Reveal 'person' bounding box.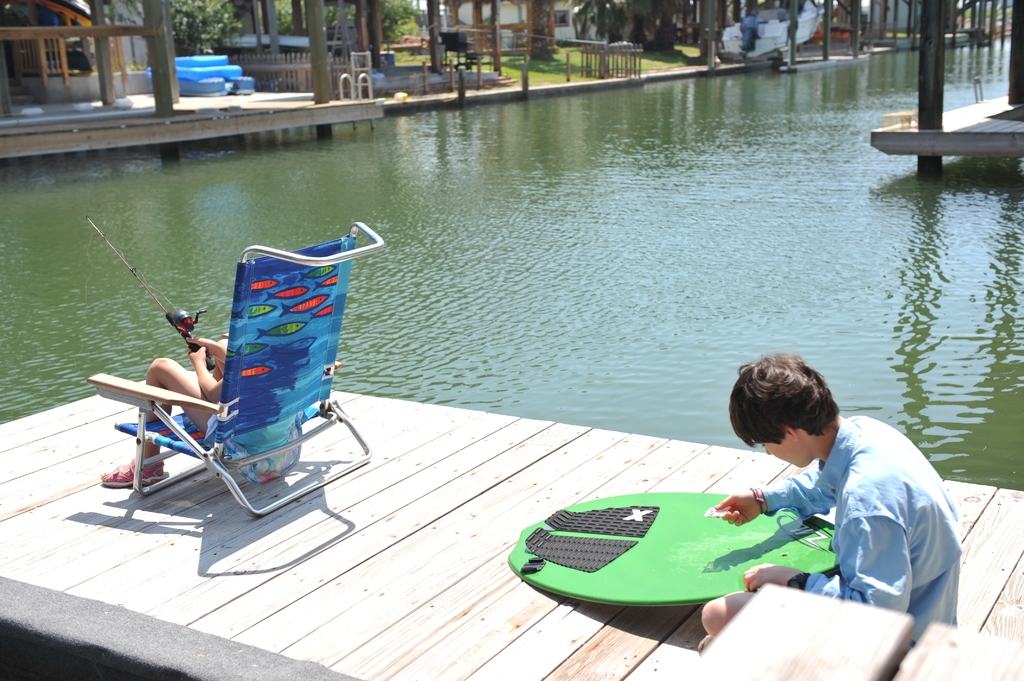
Revealed: bbox=[99, 328, 230, 493].
